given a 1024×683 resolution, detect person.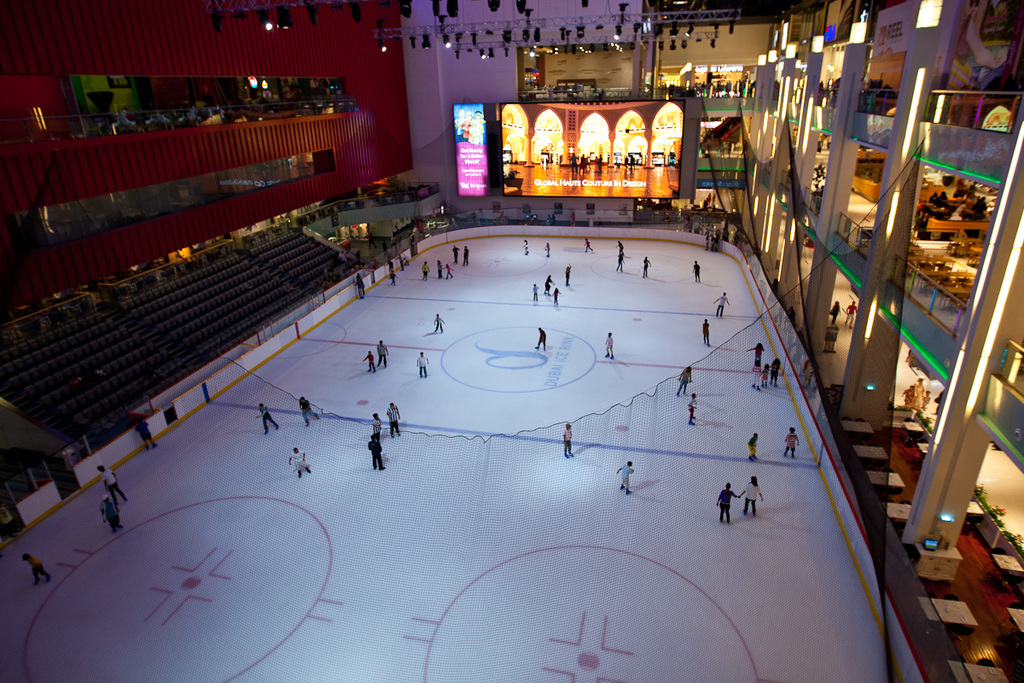
[433,313,445,331].
